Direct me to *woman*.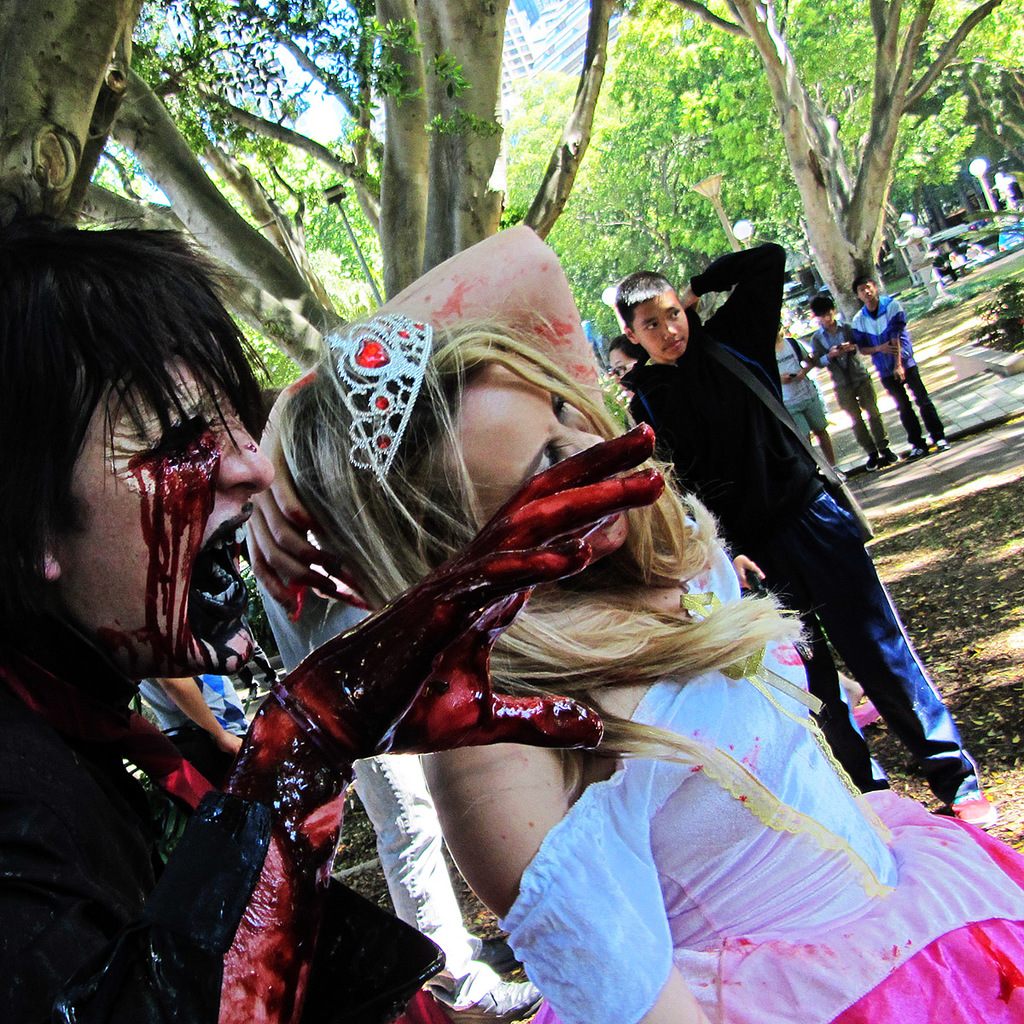
Direction: [x1=248, y1=222, x2=1023, y2=1022].
